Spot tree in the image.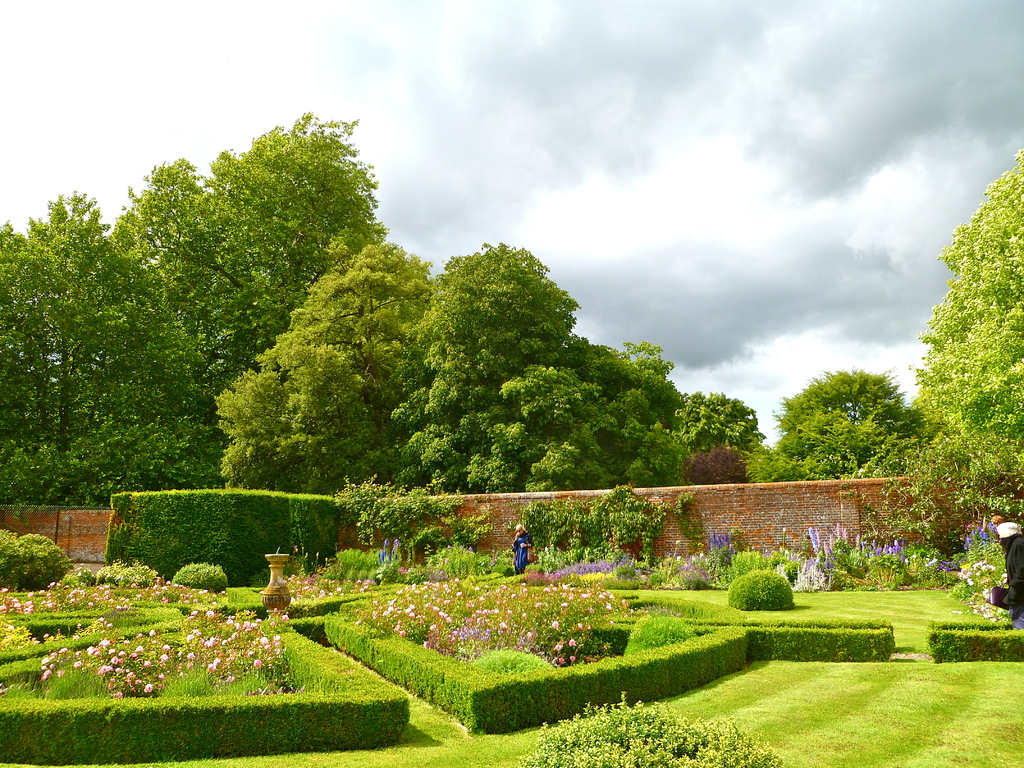
tree found at bbox(678, 390, 763, 490).
